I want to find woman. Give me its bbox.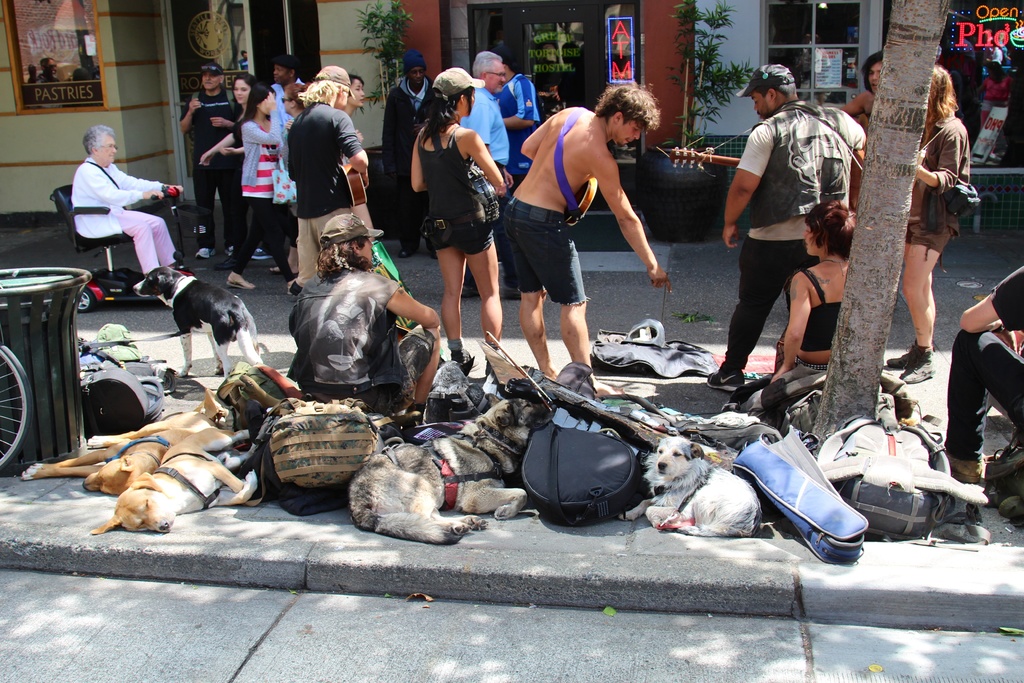
224, 88, 303, 292.
